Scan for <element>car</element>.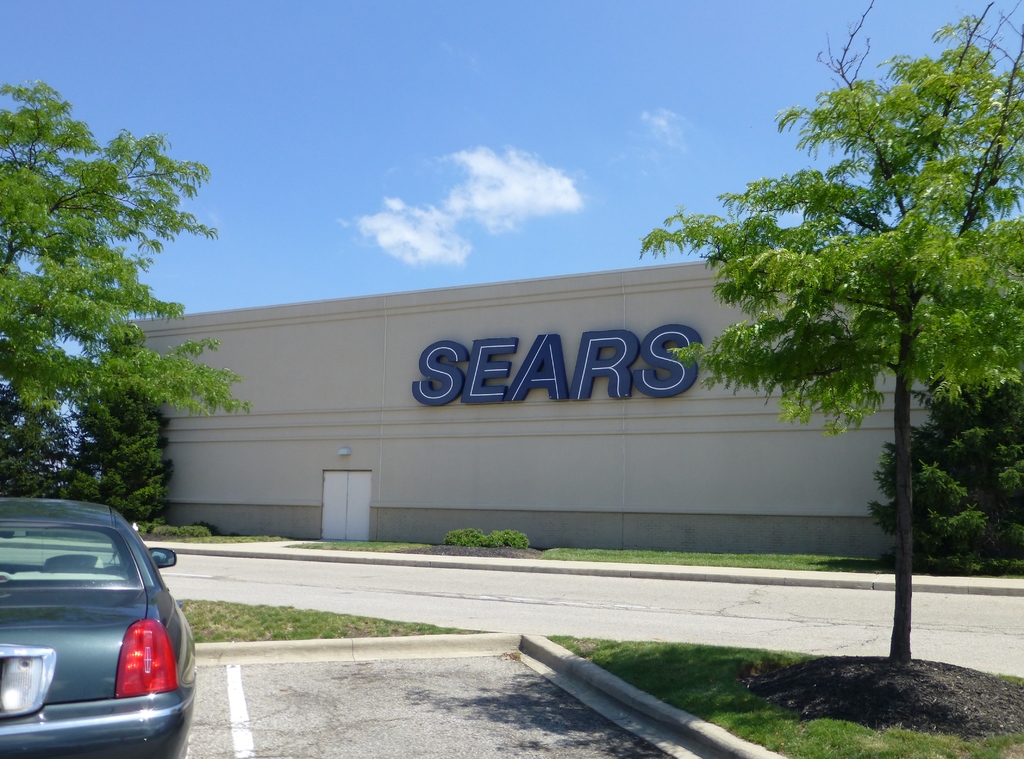
Scan result: bbox(0, 499, 199, 758).
